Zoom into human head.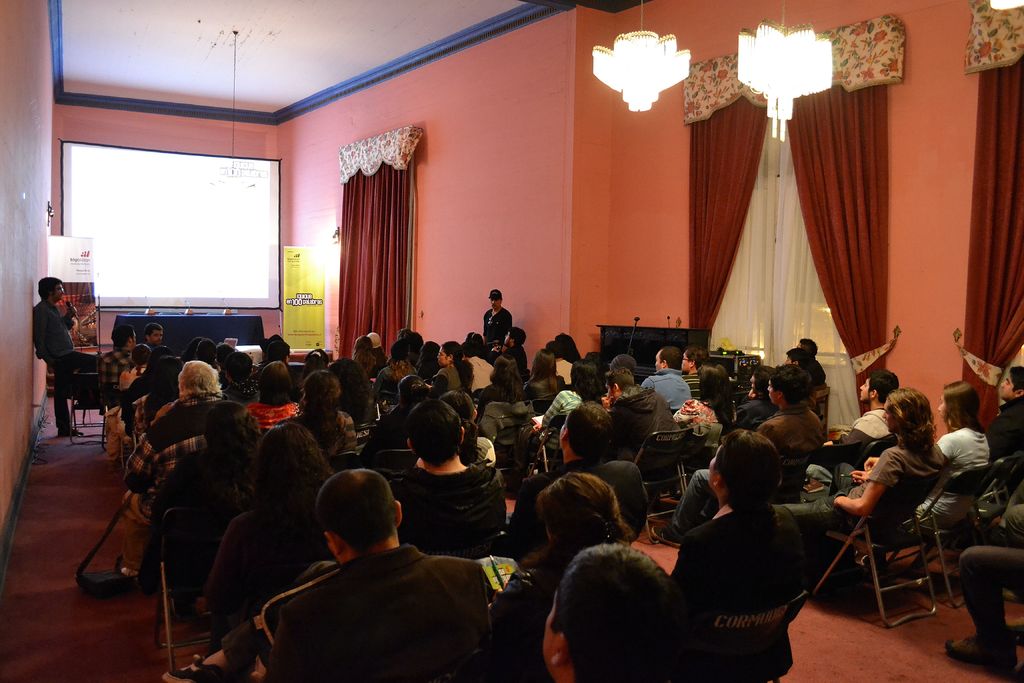
Zoom target: (492,352,518,386).
